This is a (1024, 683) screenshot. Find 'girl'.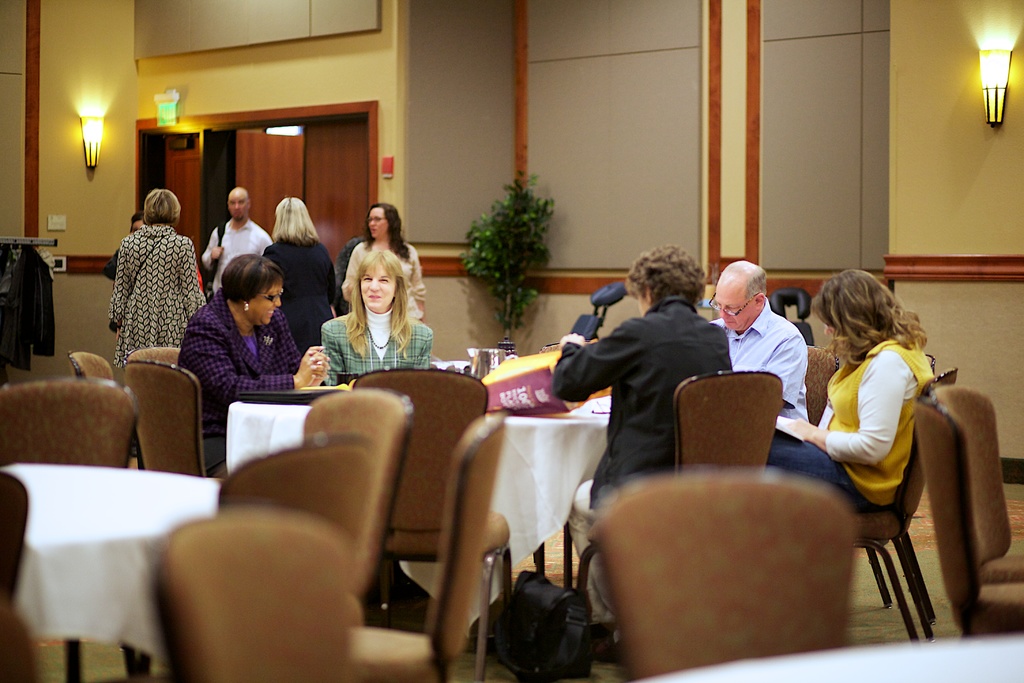
Bounding box: region(268, 190, 340, 339).
